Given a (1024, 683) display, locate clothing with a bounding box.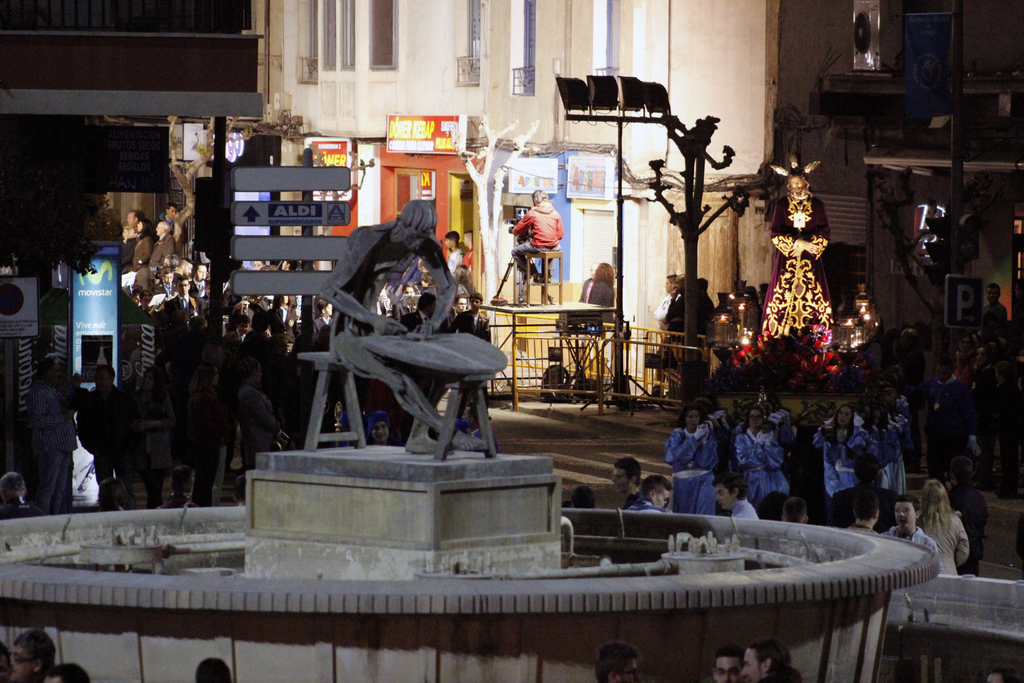
Located: 668 422 719 511.
